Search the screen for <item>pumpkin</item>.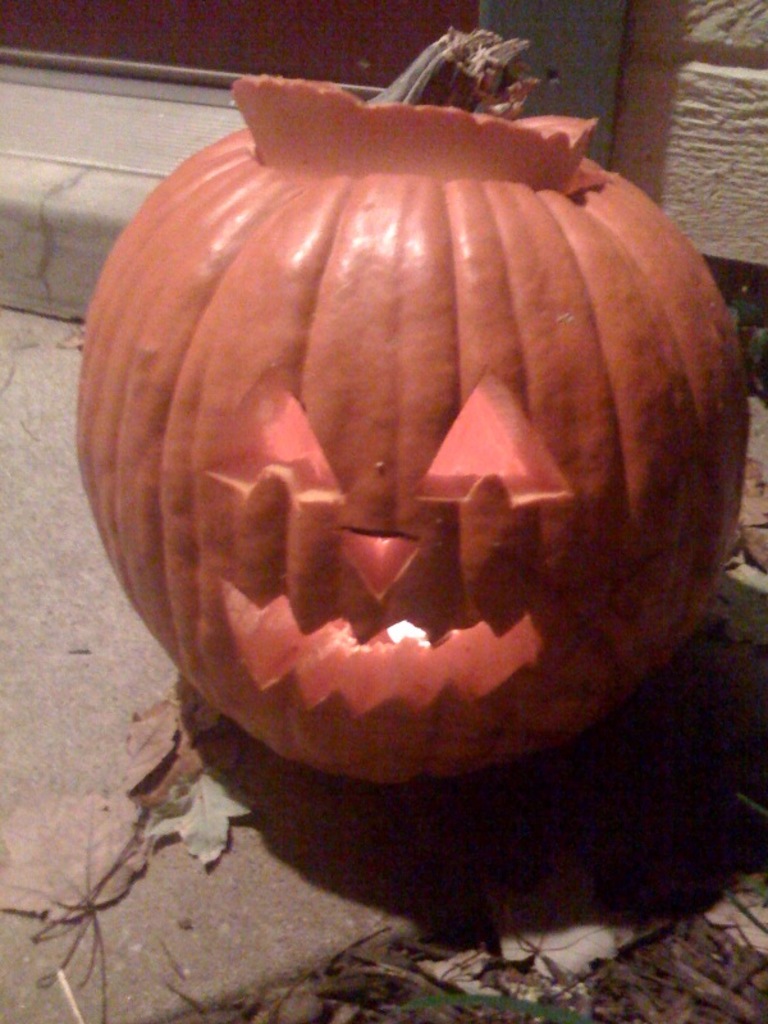
Found at <bbox>73, 24, 754, 787</bbox>.
